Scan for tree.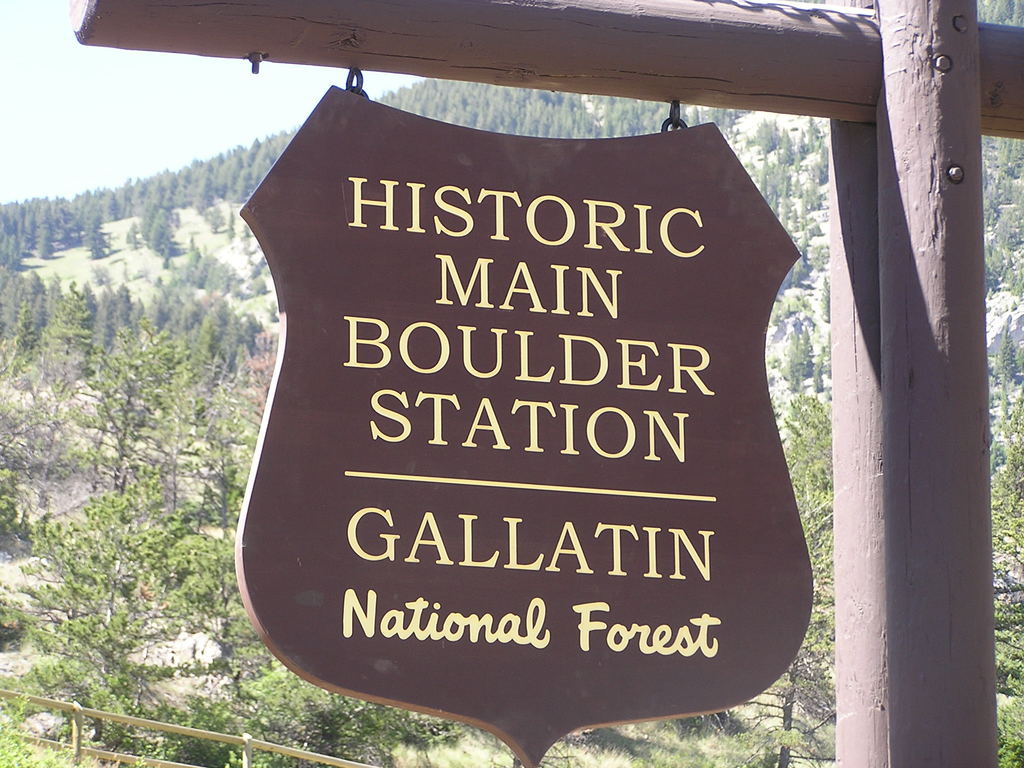
Scan result: select_region(22, 270, 214, 730).
